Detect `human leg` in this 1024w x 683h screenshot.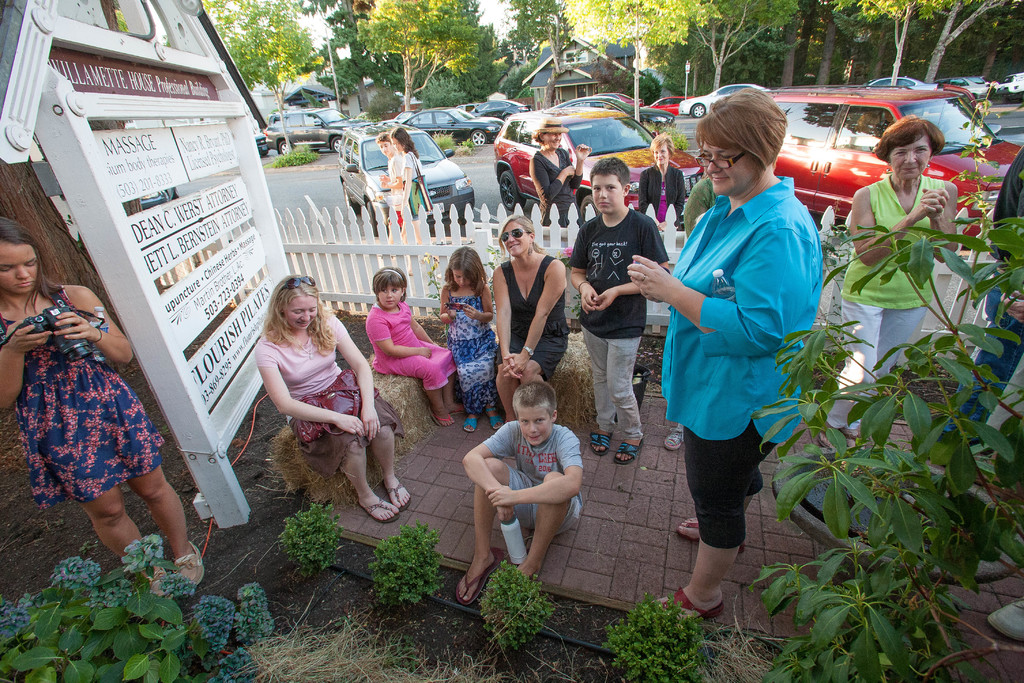
Detection: <region>836, 255, 880, 454</region>.
